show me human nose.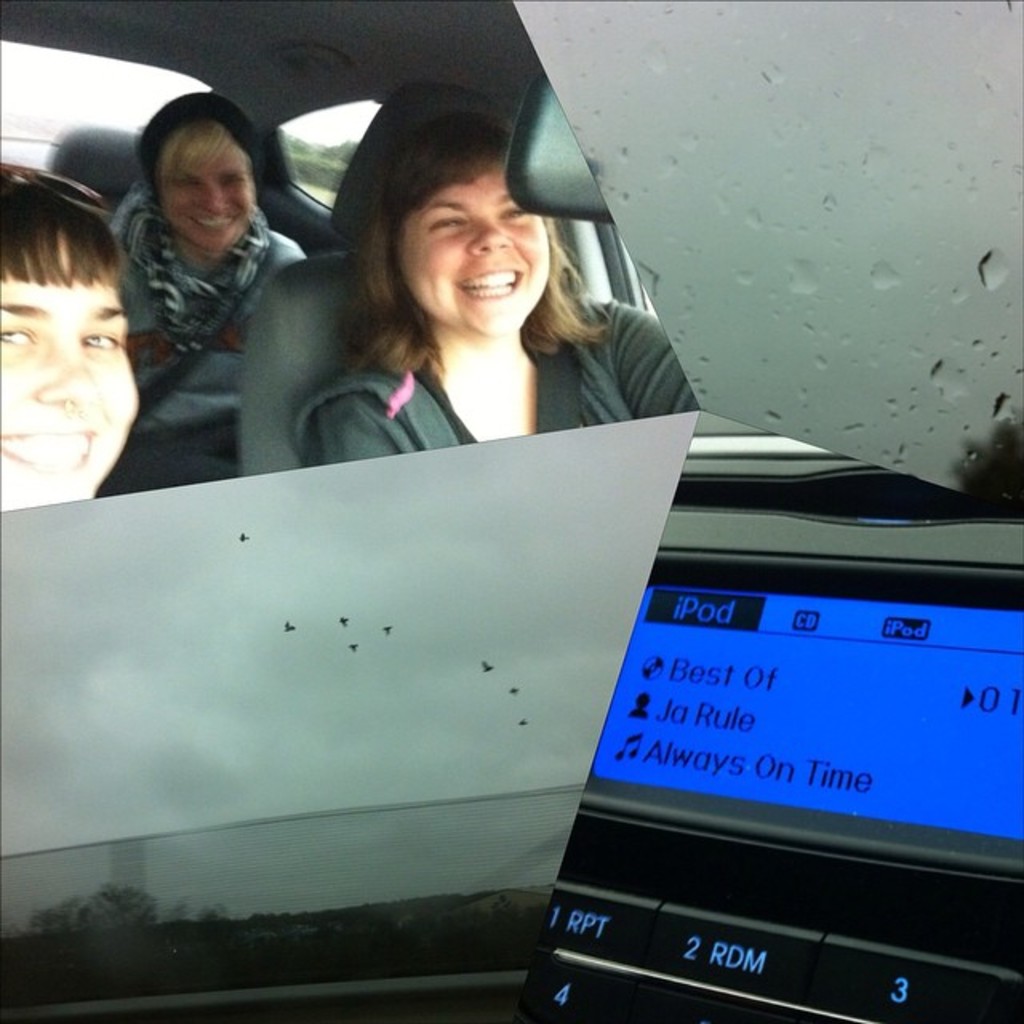
human nose is here: BBox(464, 214, 514, 259).
